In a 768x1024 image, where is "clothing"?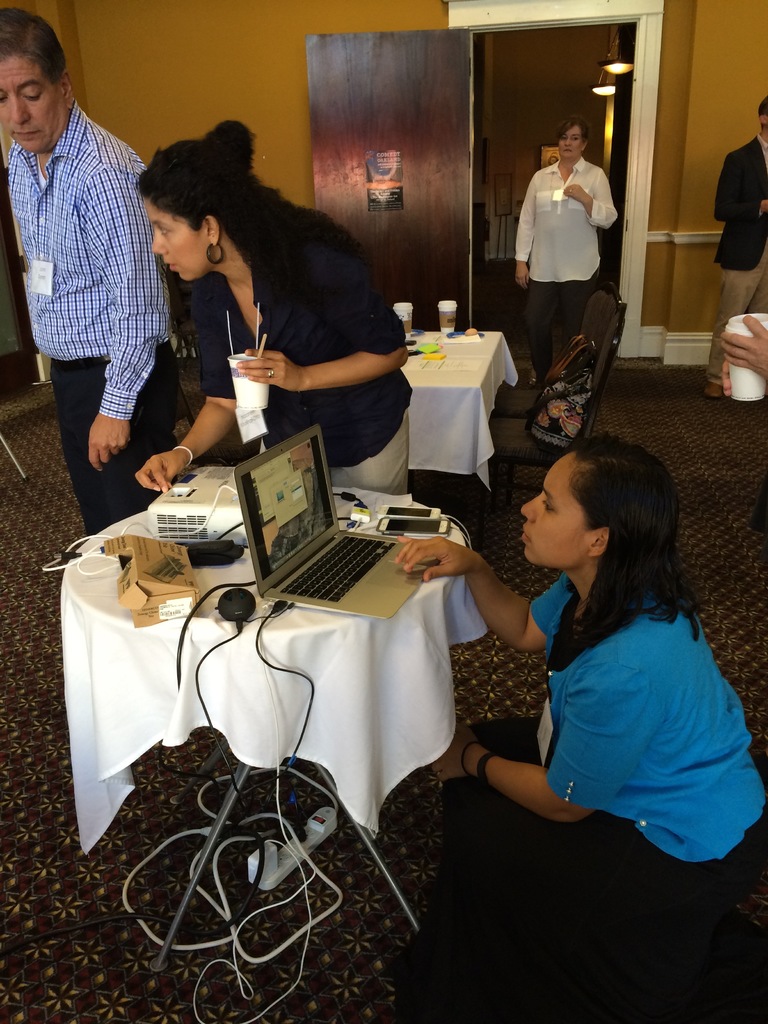
x1=510, y1=160, x2=608, y2=385.
